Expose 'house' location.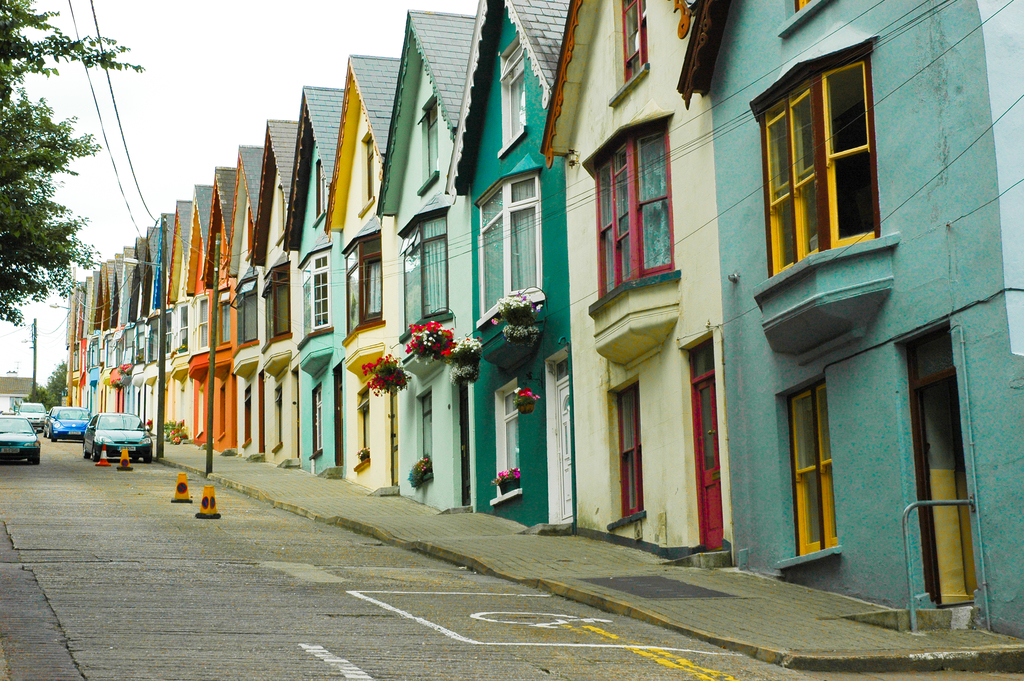
Exposed at rect(83, 281, 99, 416).
